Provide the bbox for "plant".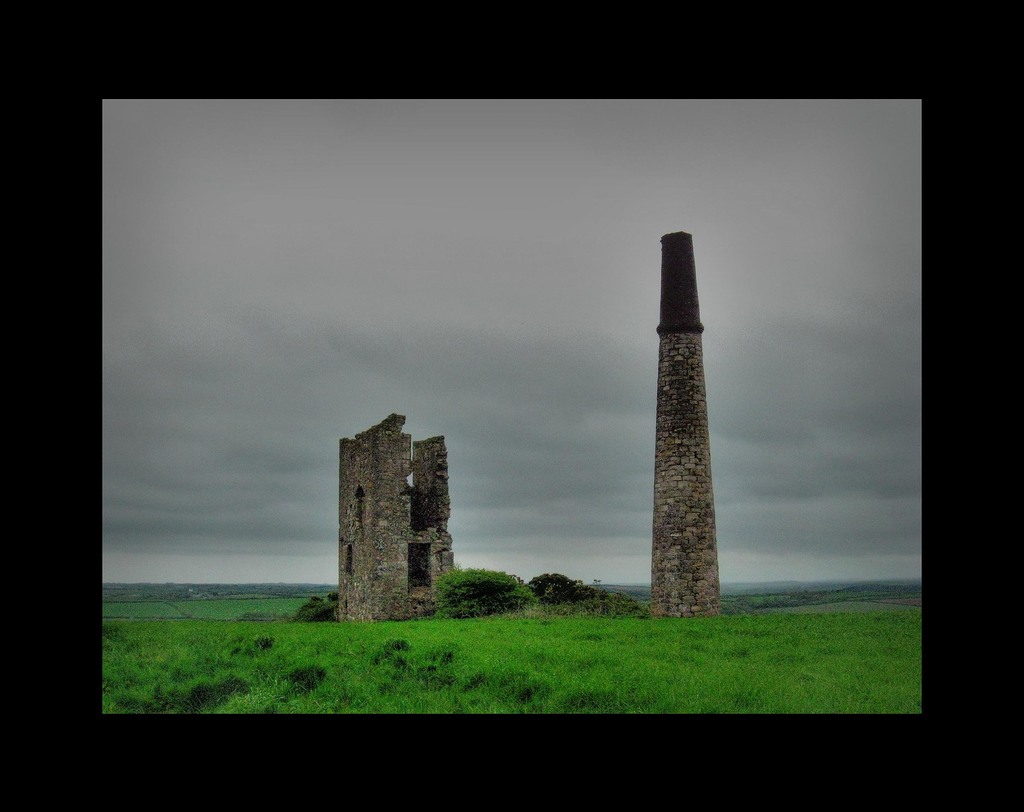
bbox=(532, 586, 646, 612).
